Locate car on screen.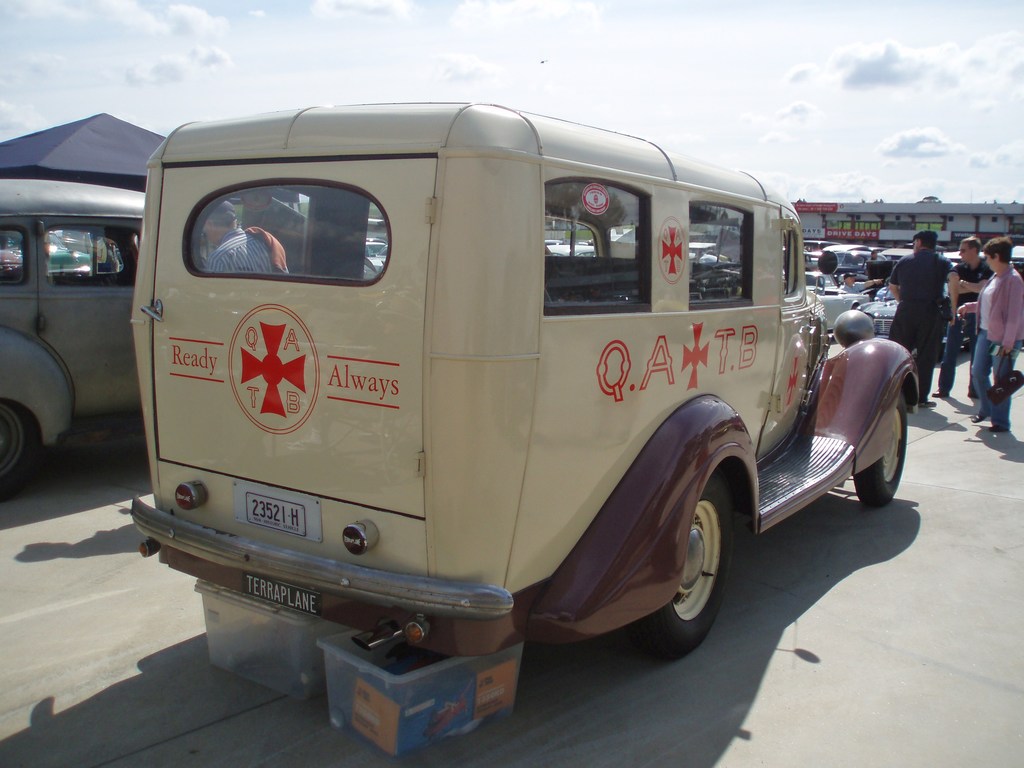
On screen at {"left": 862, "top": 287, "right": 904, "bottom": 337}.
